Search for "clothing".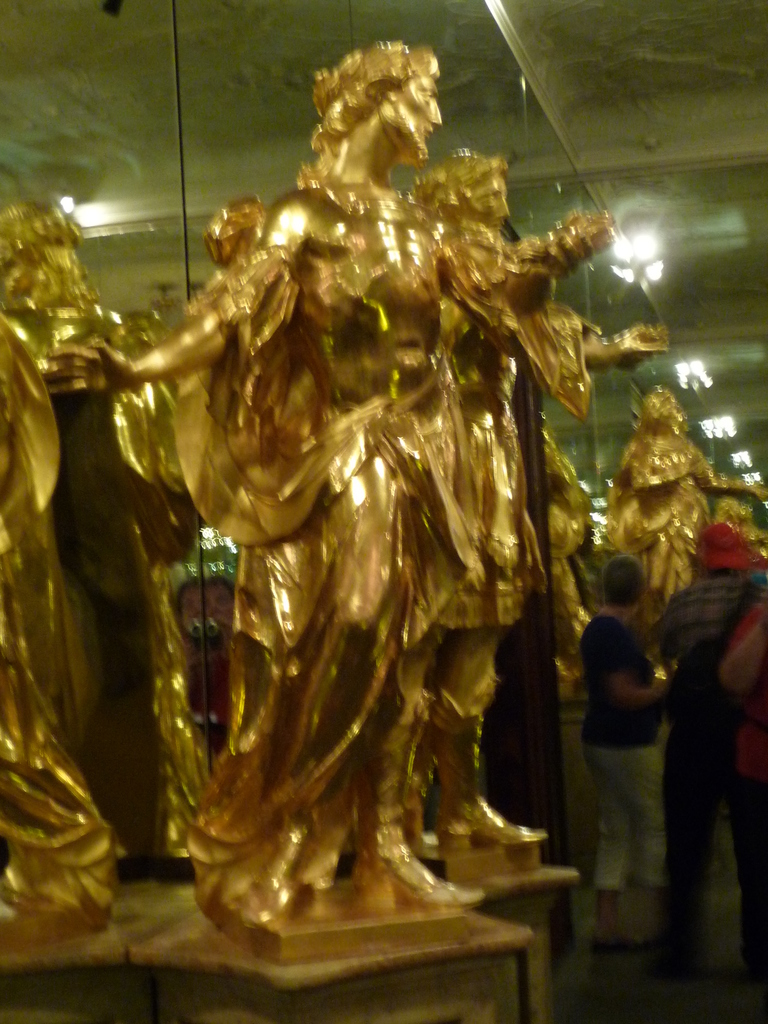
Found at locate(601, 426, 706, 600).
